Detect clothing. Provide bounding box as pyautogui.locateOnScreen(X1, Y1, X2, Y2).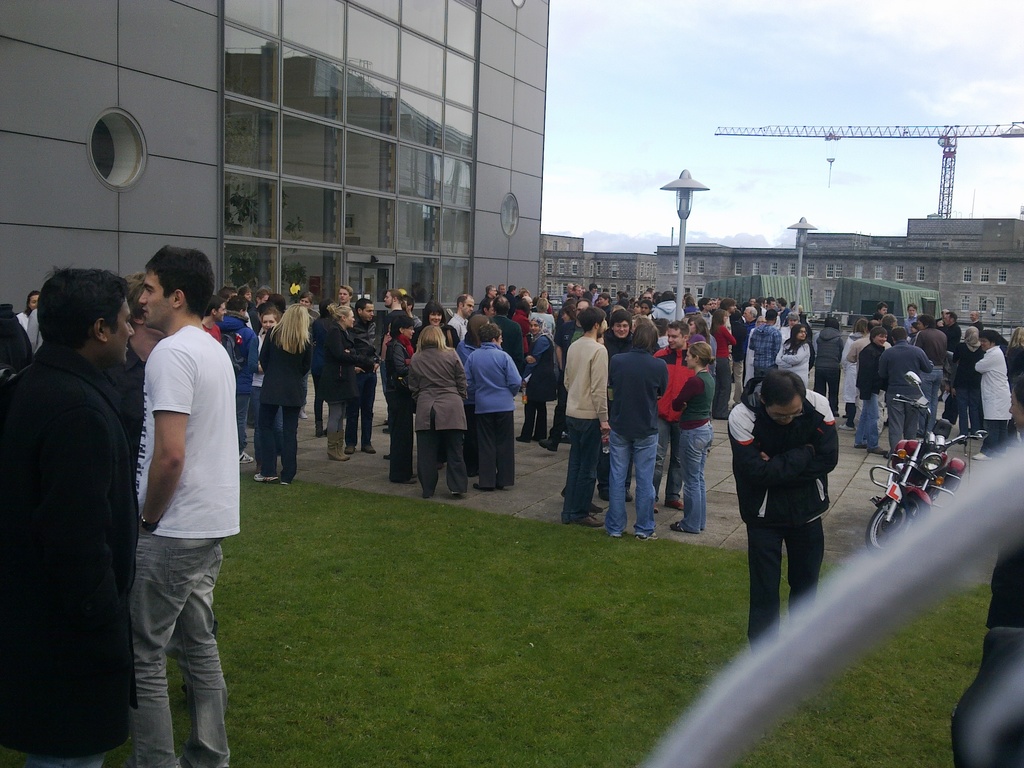
pyautogui.locateOnScreen(917, 328, 952, 390).
